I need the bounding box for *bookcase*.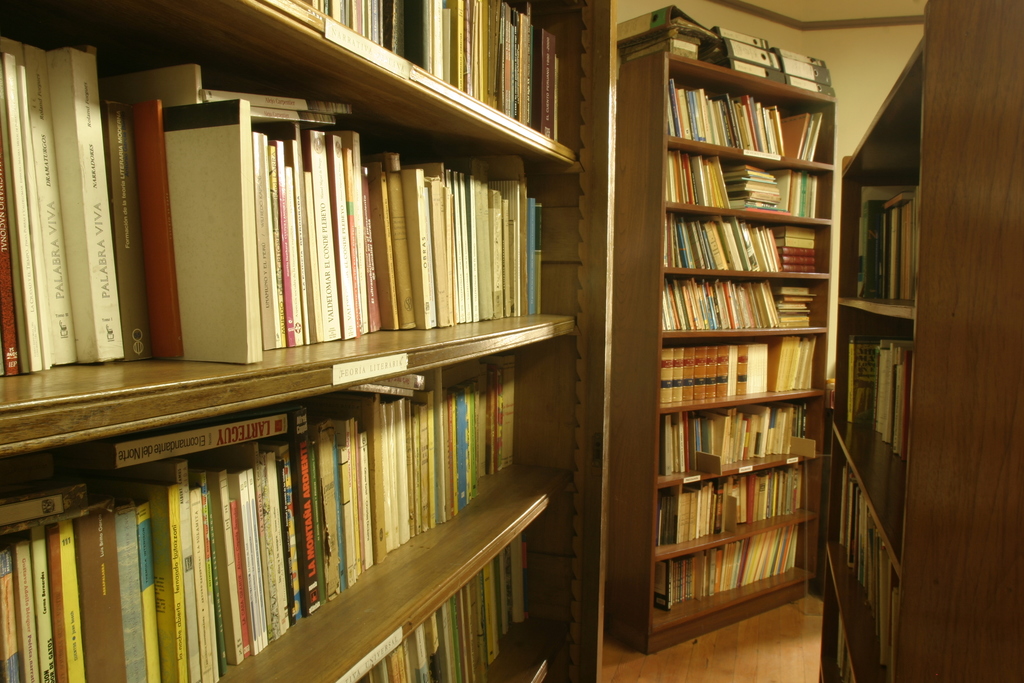
Here it is: <bbox>812, 0, 1023, 682</bbox>.
